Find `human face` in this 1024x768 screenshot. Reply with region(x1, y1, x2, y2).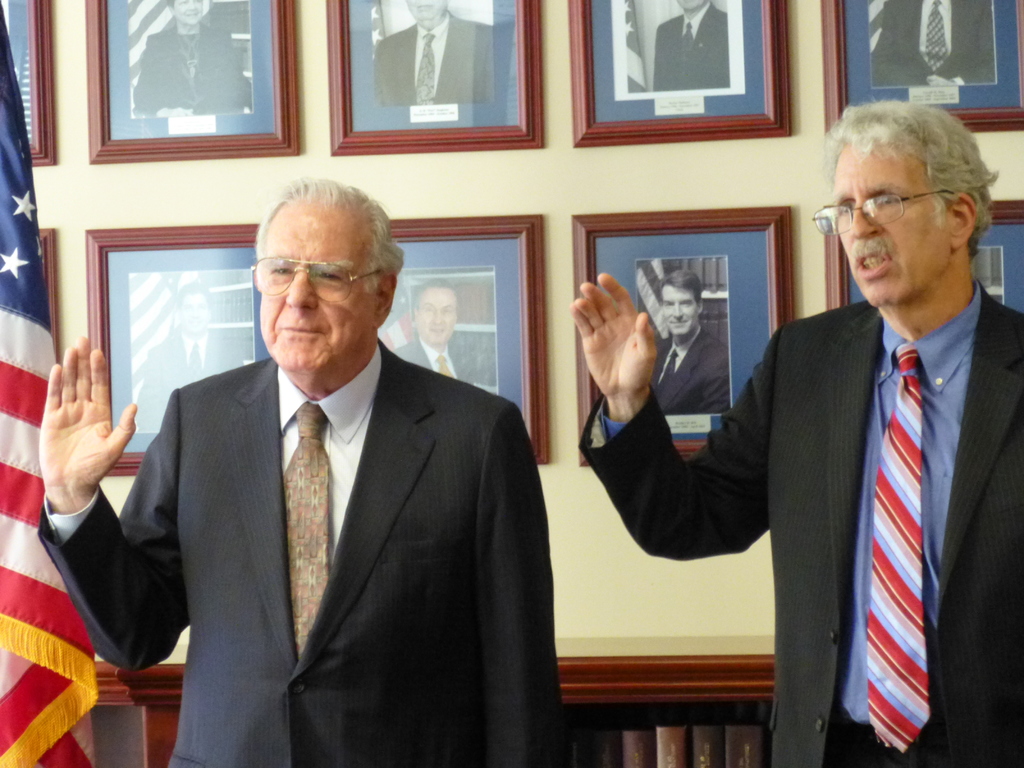
region(177, 0, 202, 26).
